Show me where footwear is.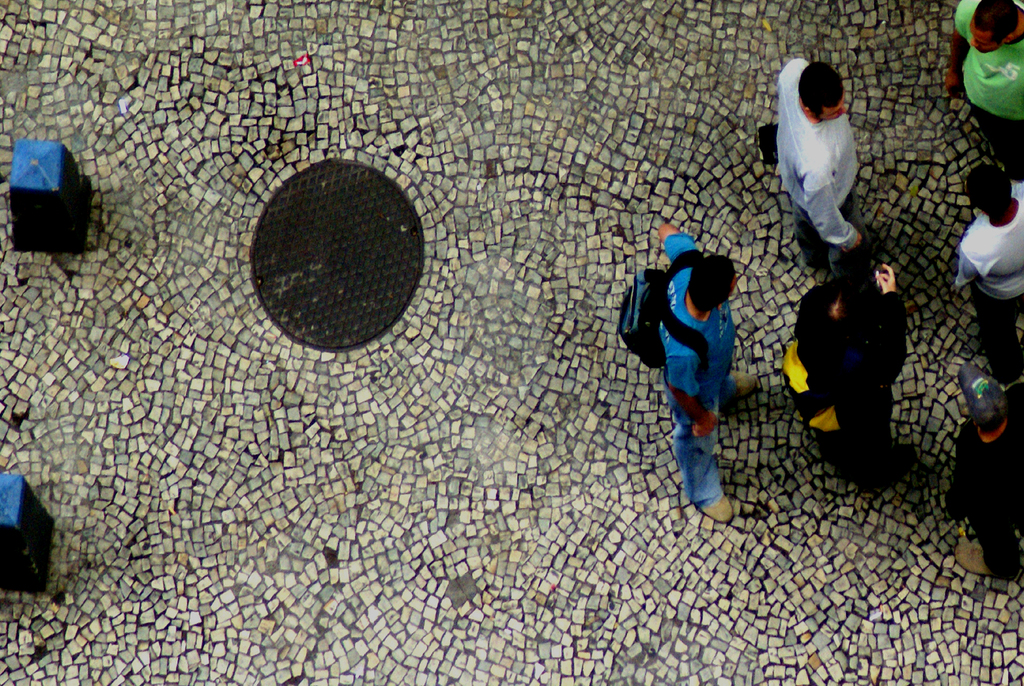
footwear is at 729:366:759:401.
